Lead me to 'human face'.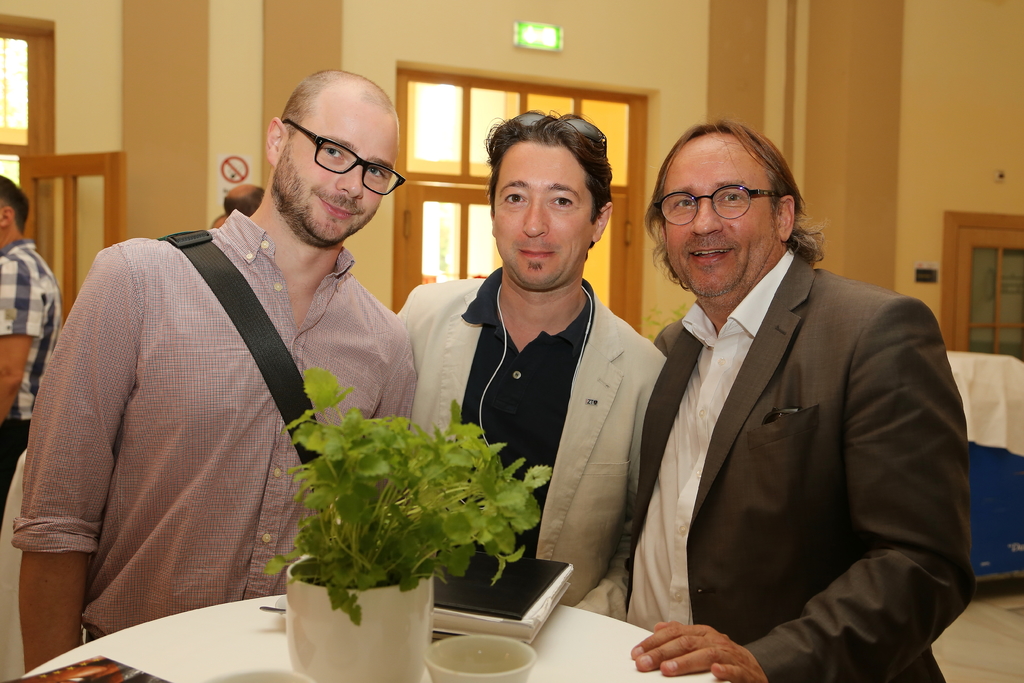
Lead to crop(495, 144, 594, 283).
